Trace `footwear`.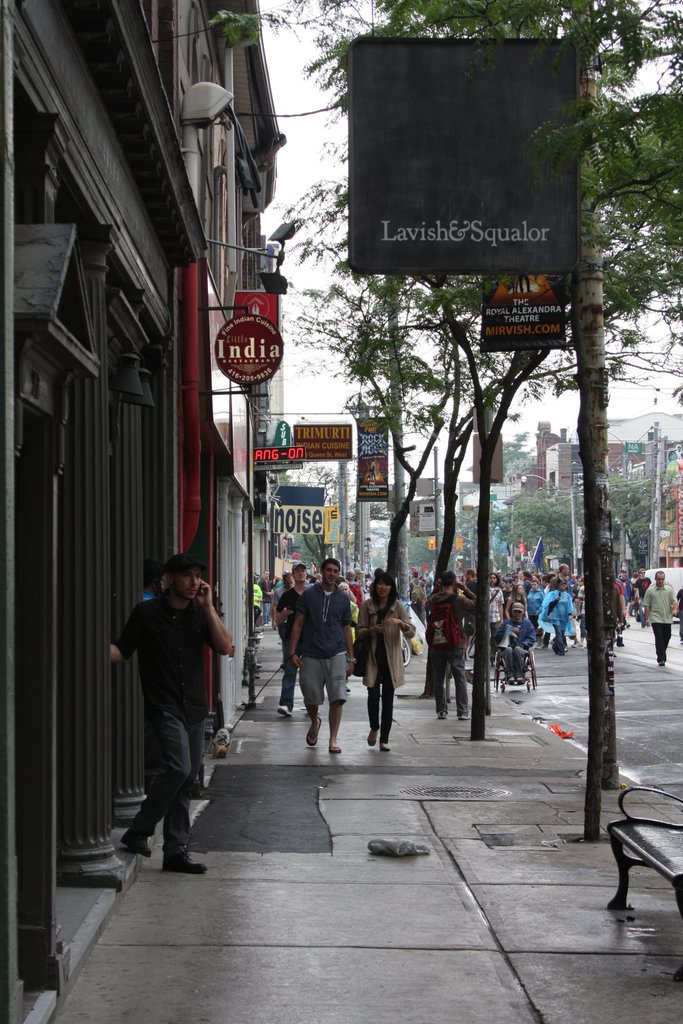
Traced to bbox(658, 655, 667, 669).
